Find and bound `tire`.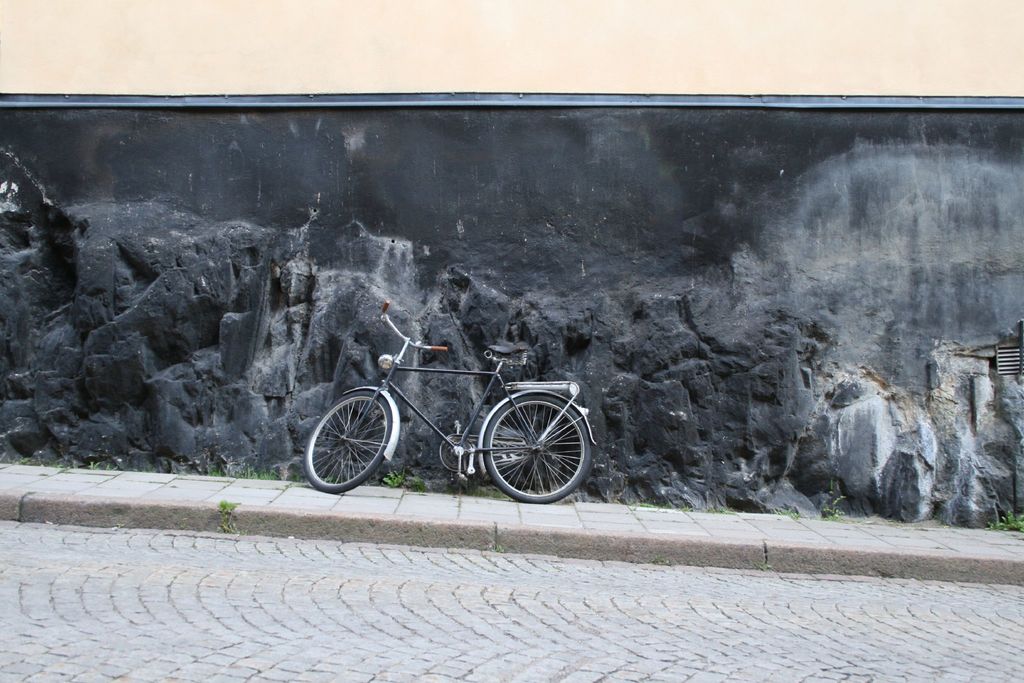
Bound: left=304, top=388, right=394, bottom=495.
